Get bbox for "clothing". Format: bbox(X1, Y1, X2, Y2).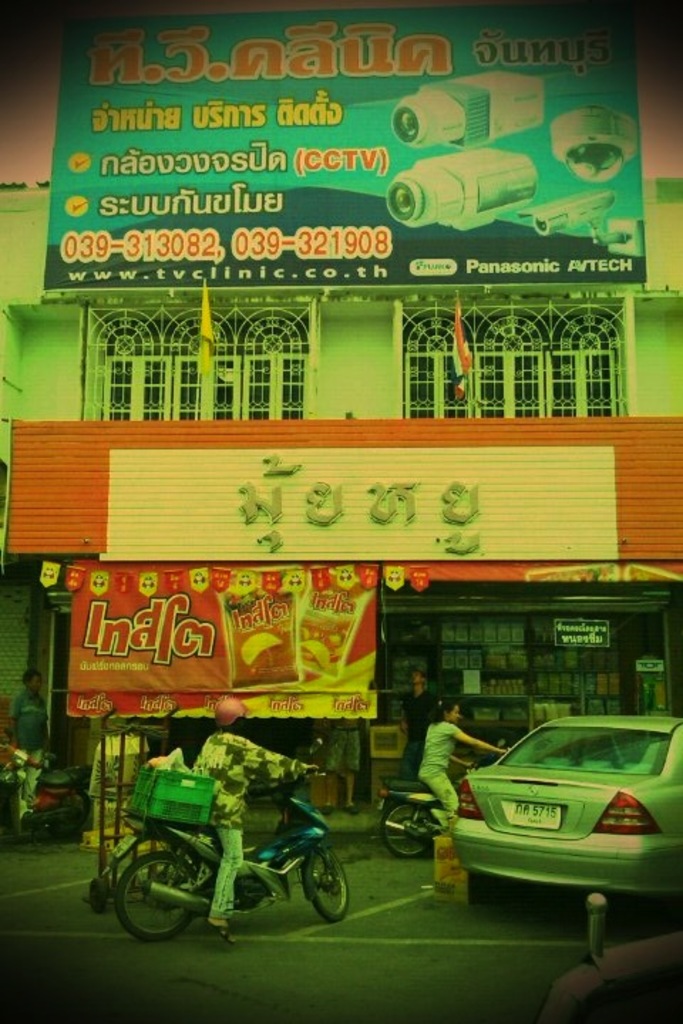
bbox(192, 731, 310, 922).
